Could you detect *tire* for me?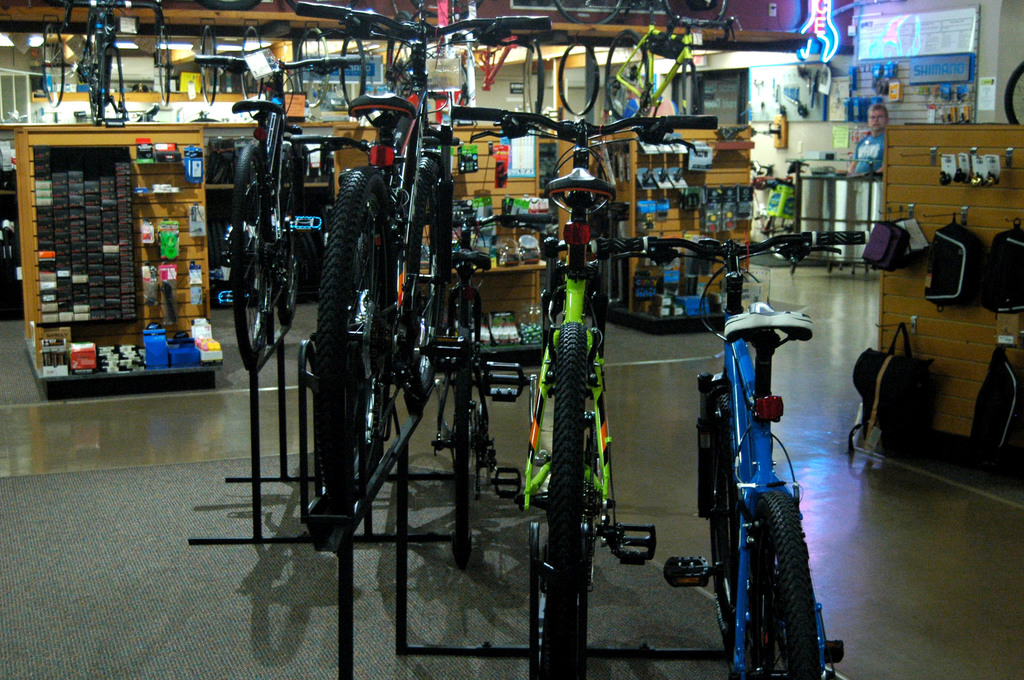
Detection result: locate(712, 387, 732, 640).
